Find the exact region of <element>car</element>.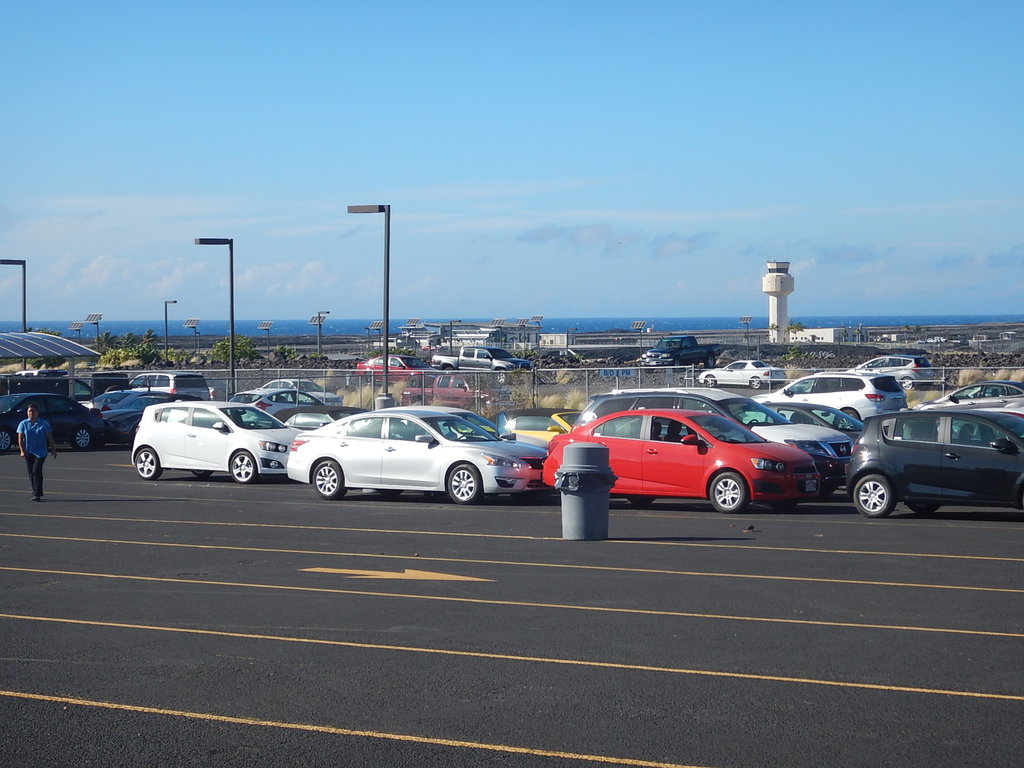
Exact region: (left=690, top=352, right=789, bottom=393).
